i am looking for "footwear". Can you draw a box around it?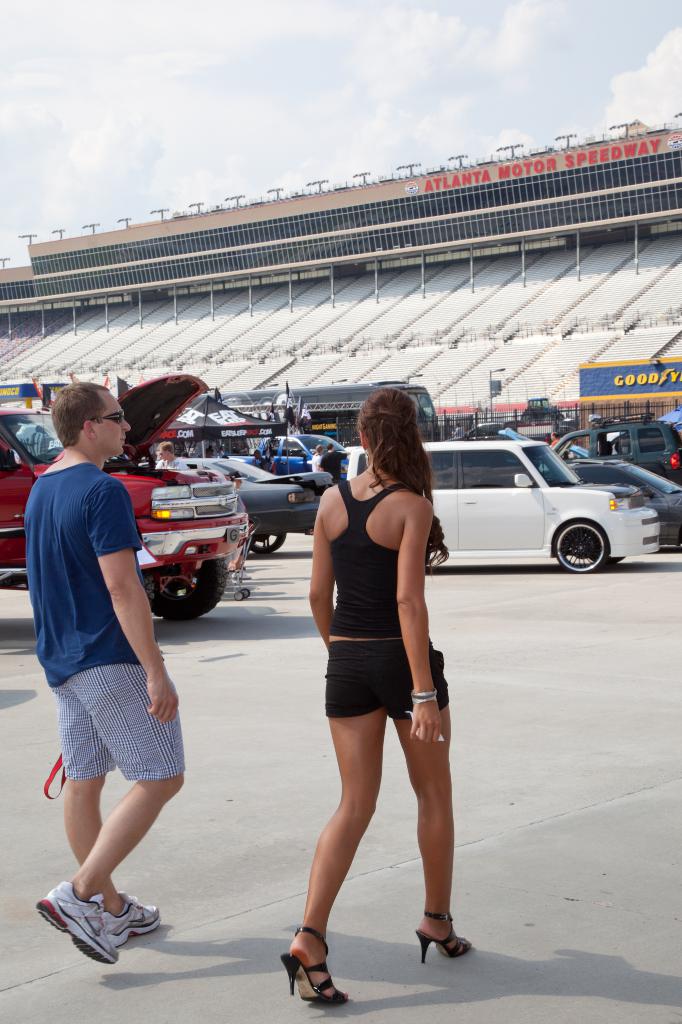
Sure, the bounding box is rect(277, 940, 349, 1009).
